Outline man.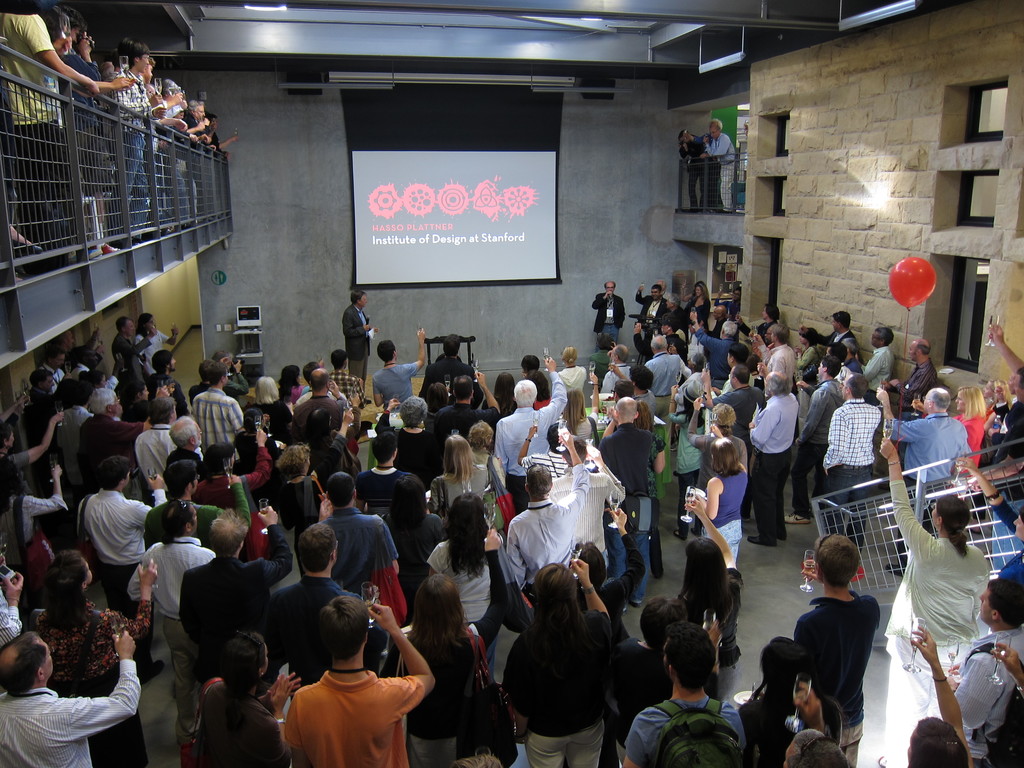
Outline: 781 360 843 520.
